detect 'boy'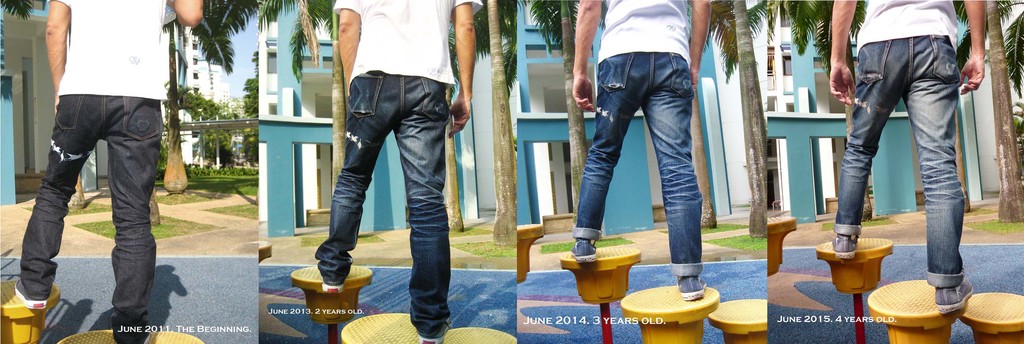
826:0:998:286
